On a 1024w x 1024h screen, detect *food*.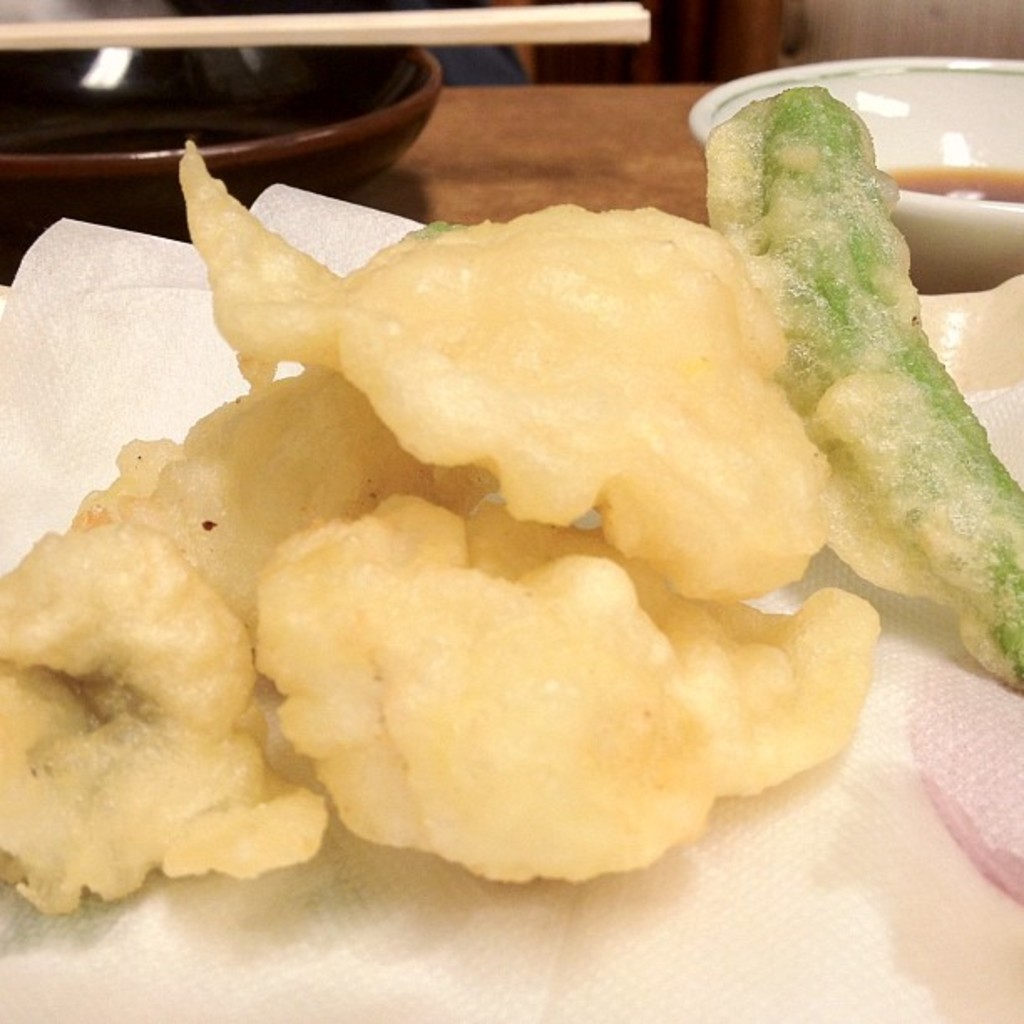
694,80,1022,679.
